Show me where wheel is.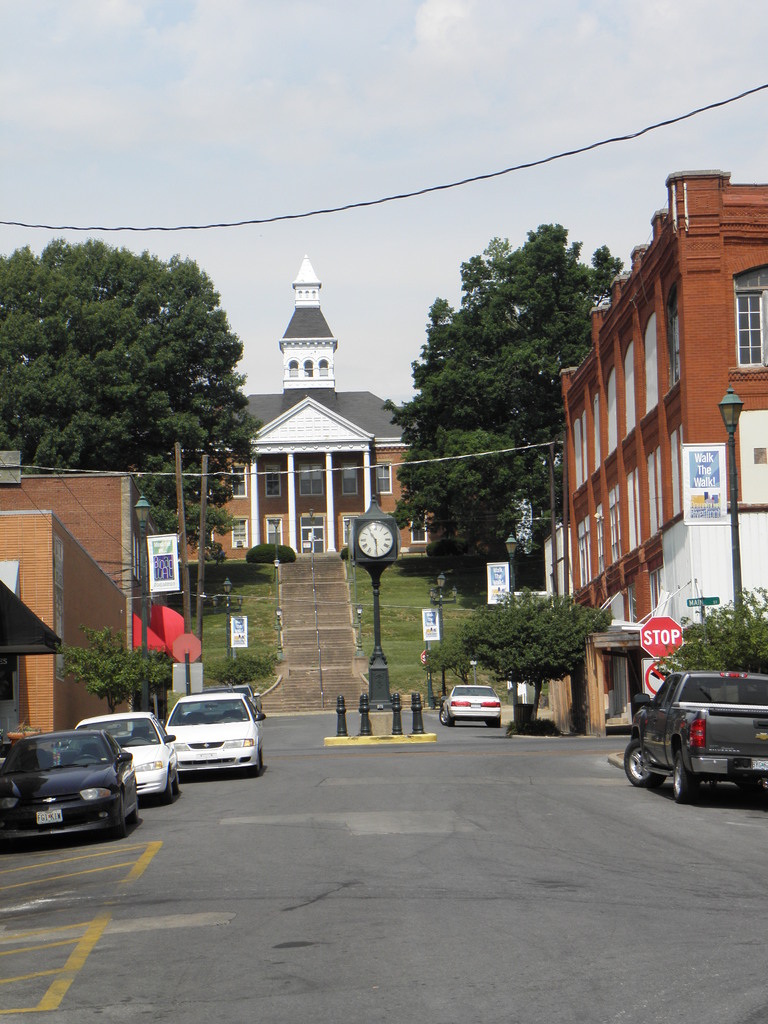
wheel is at l=625, t=736, r=675, b=788.
